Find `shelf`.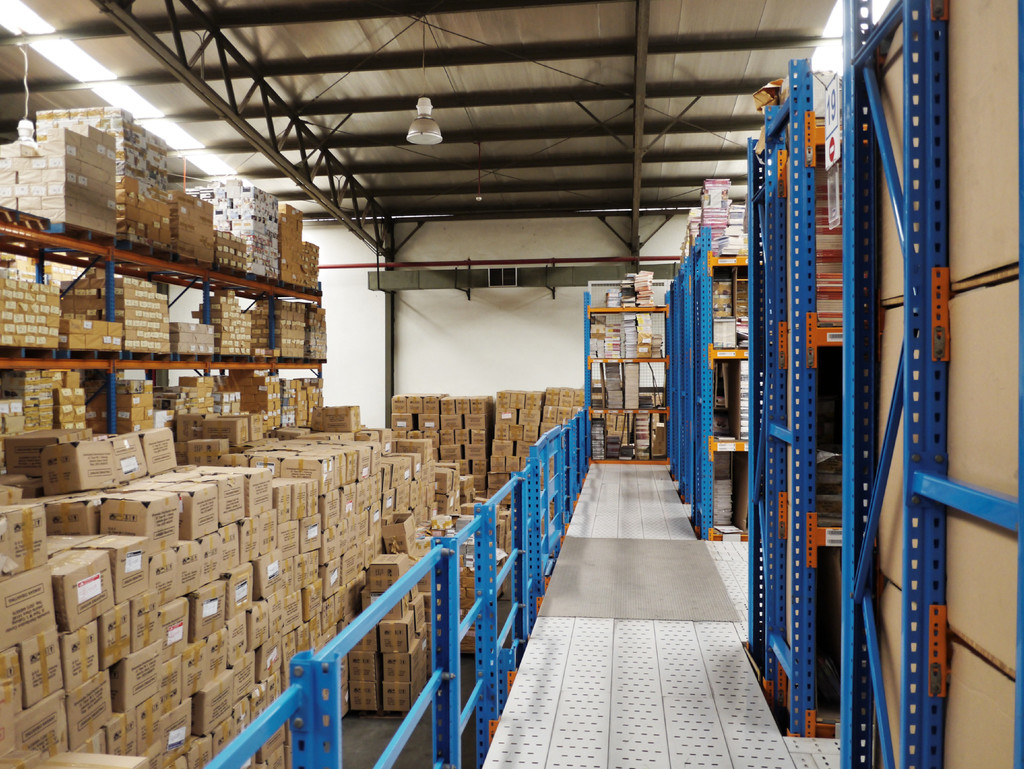
locate(803, 146, 836, 321).
